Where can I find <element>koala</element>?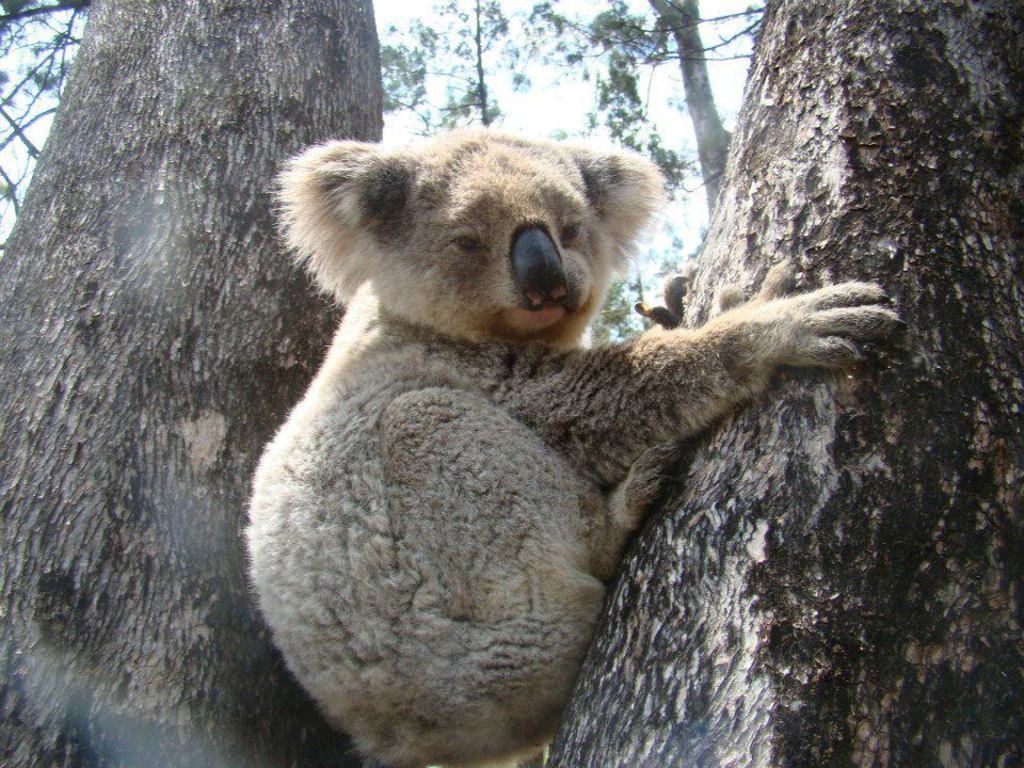
You can find it at 242,125,910,767.
